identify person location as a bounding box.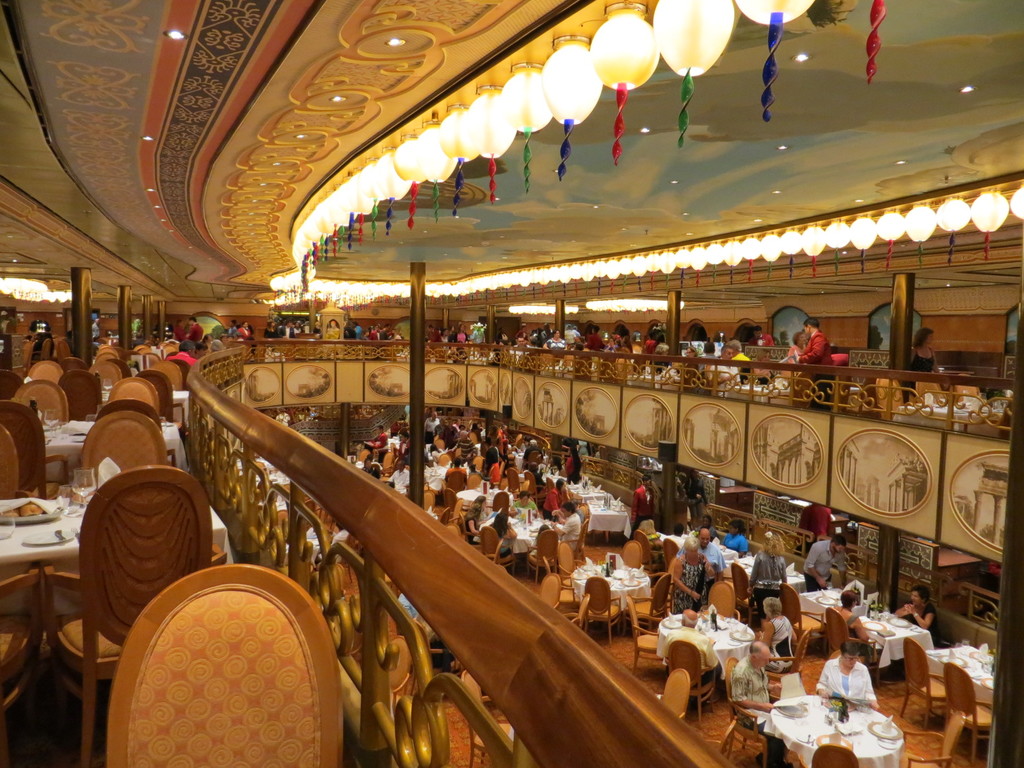
bbox=[785, 331, 805, 363].
